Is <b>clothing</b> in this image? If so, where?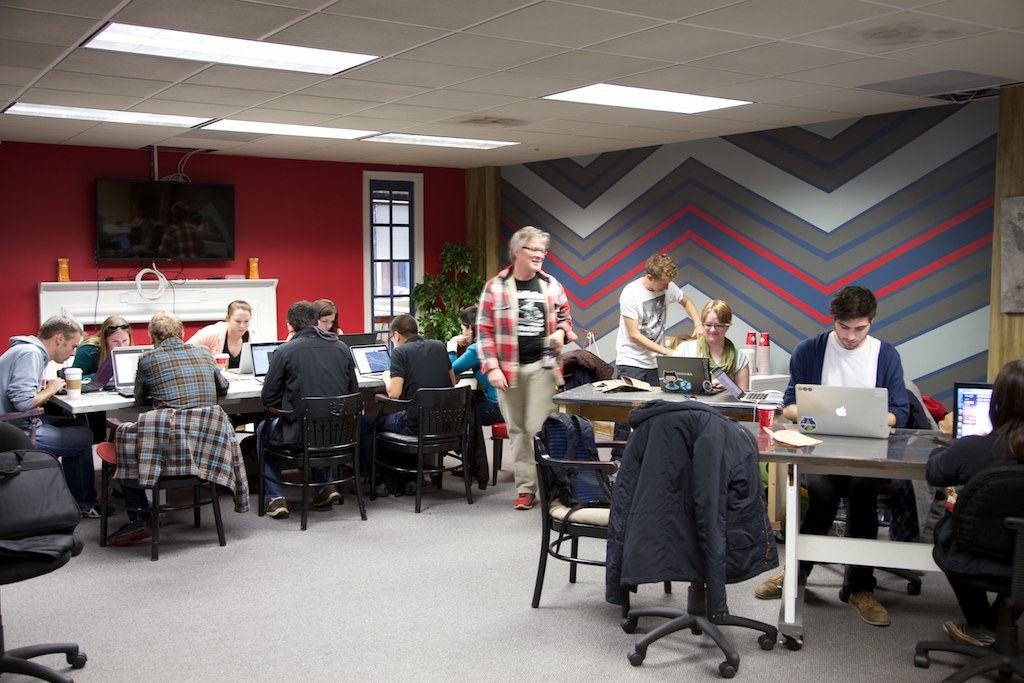
Yes, at box=[671, 336, 750, 386].
